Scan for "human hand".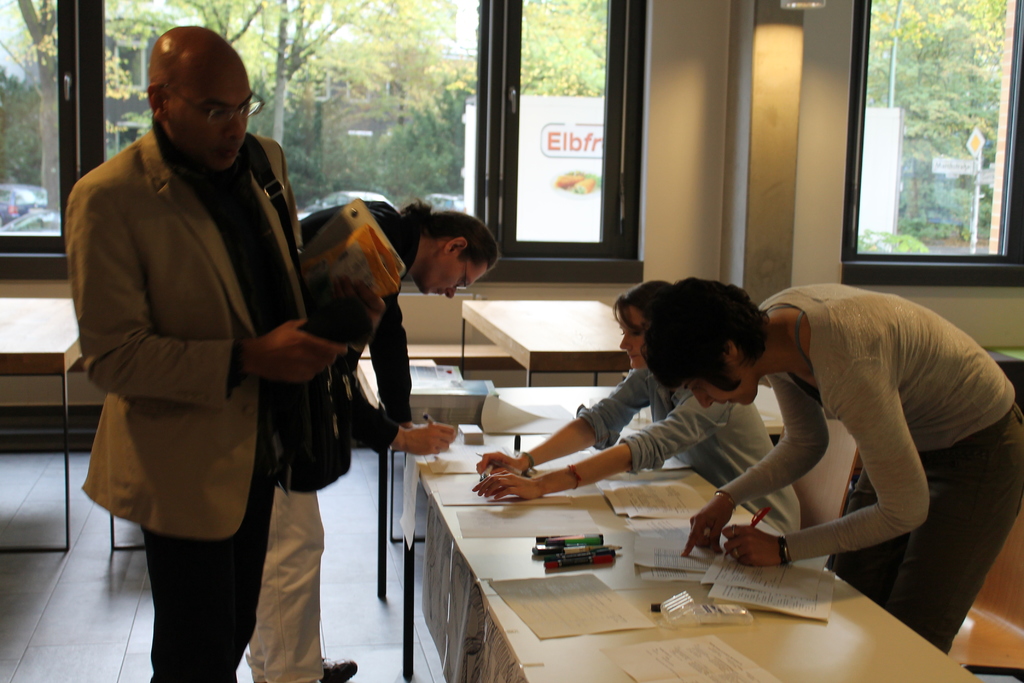
Scan result: [469,472,543,501].
